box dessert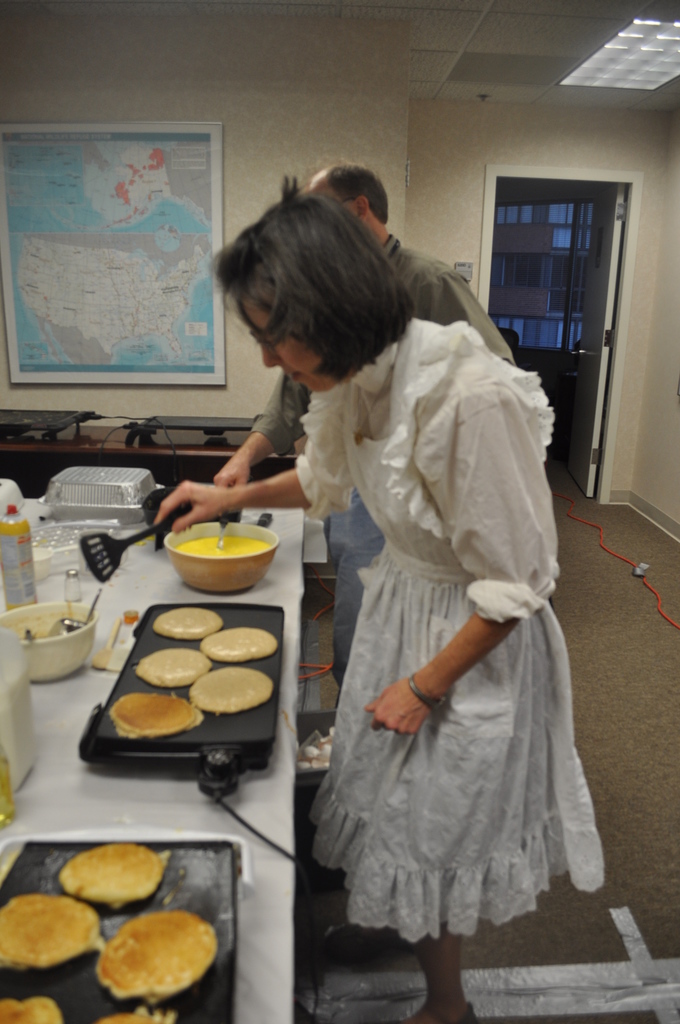
138/647/207/687
